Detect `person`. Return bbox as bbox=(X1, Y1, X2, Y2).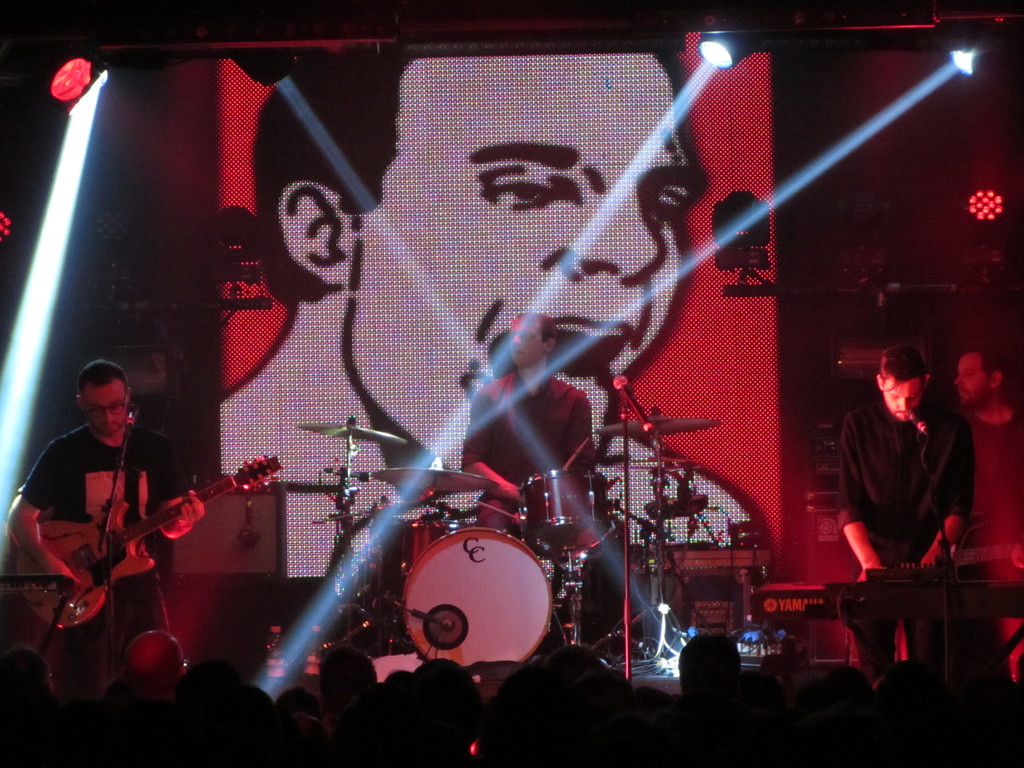
bbox=(466, 308, 596, 616).
